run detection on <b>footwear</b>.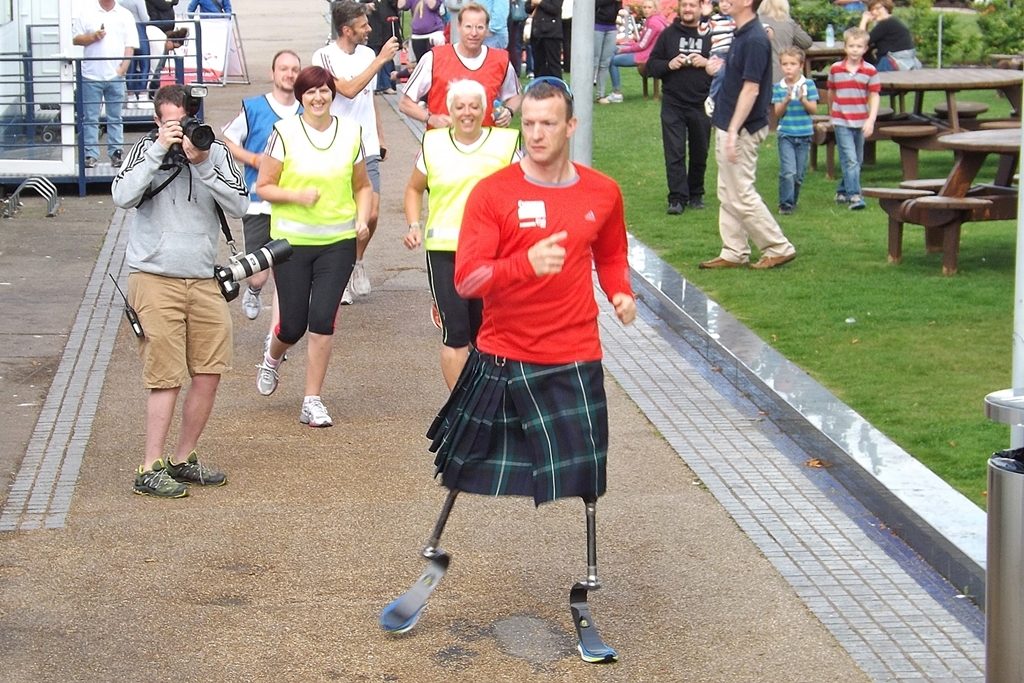
Result: 431, 301, 442, 330.
